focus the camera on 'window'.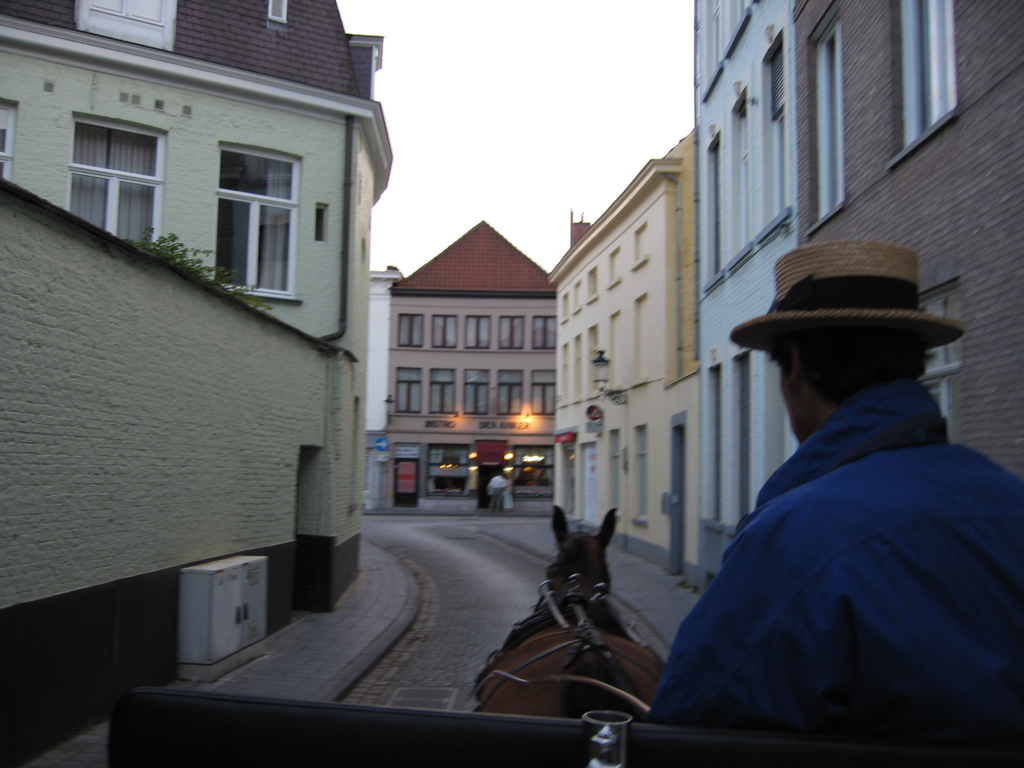
Focus region: left=497, top=318, right=520, bottom=351.
